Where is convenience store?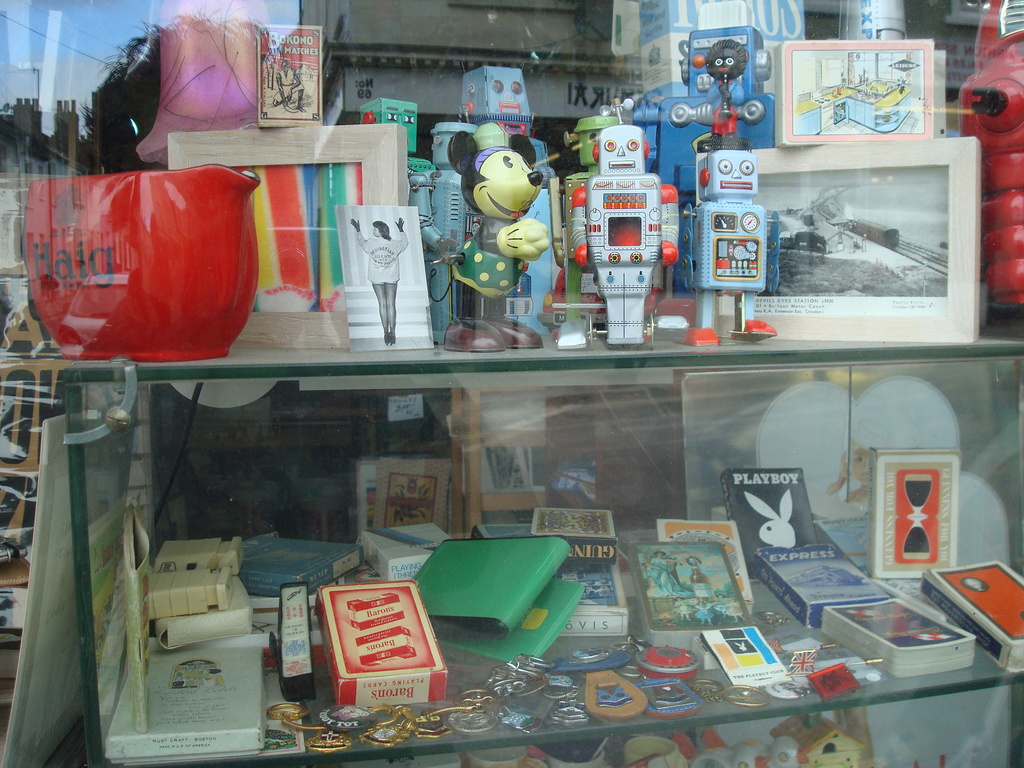
l=44, t=31, r=1012, b=765.
